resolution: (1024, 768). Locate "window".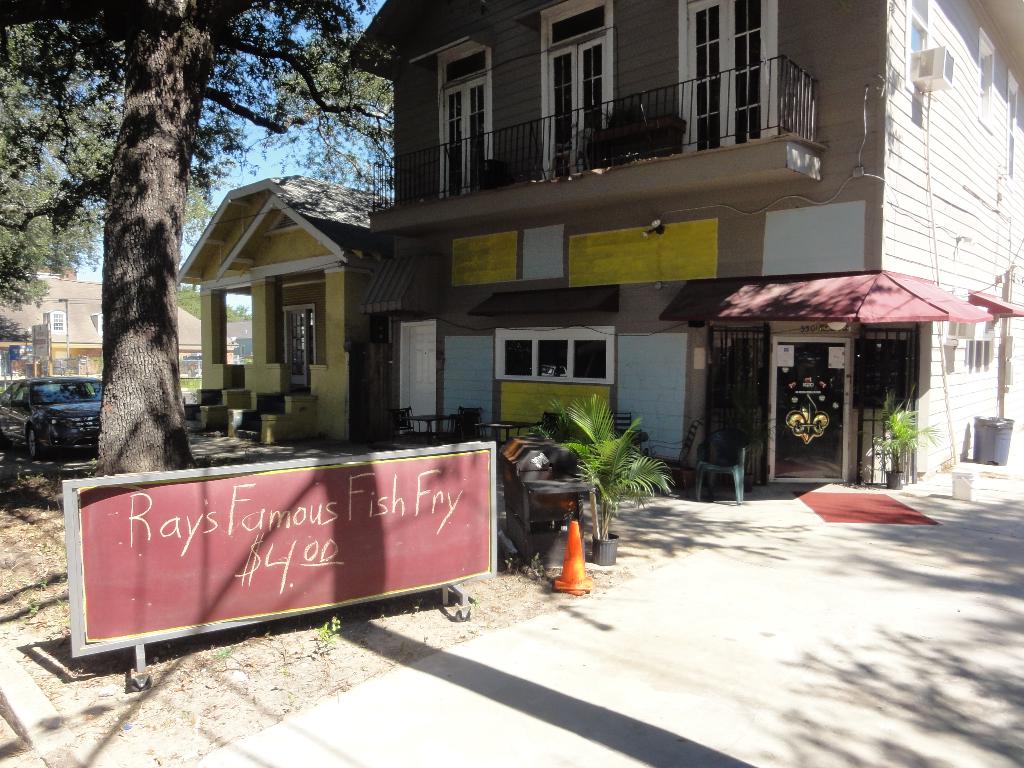
select_region(1004, 70, 1017, 186).
